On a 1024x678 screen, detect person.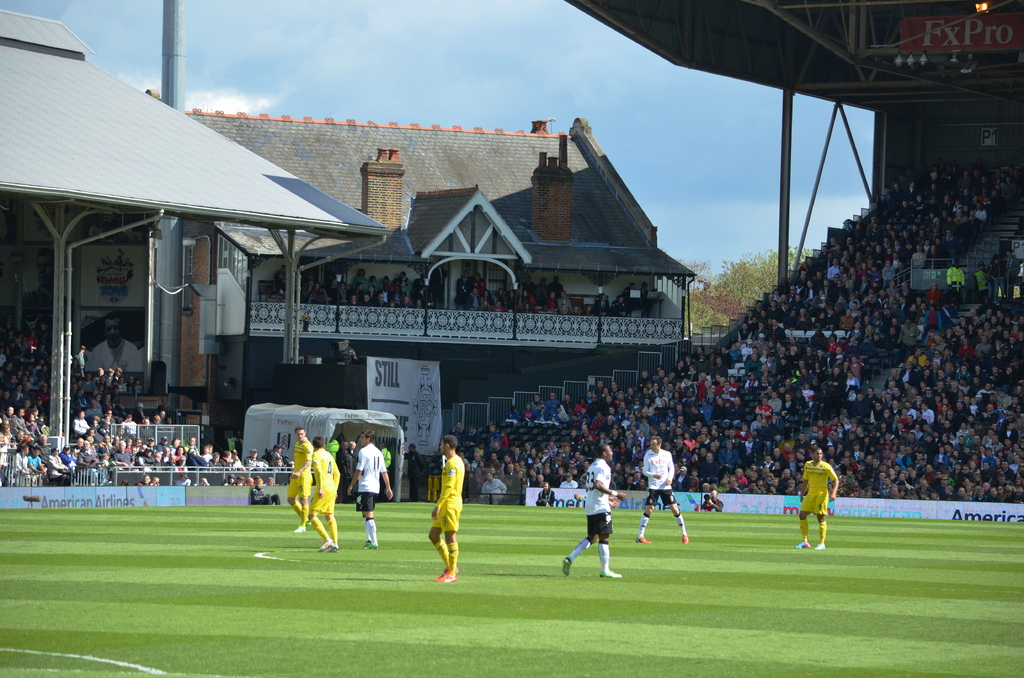
Rect(307, 437, 339, 552).
